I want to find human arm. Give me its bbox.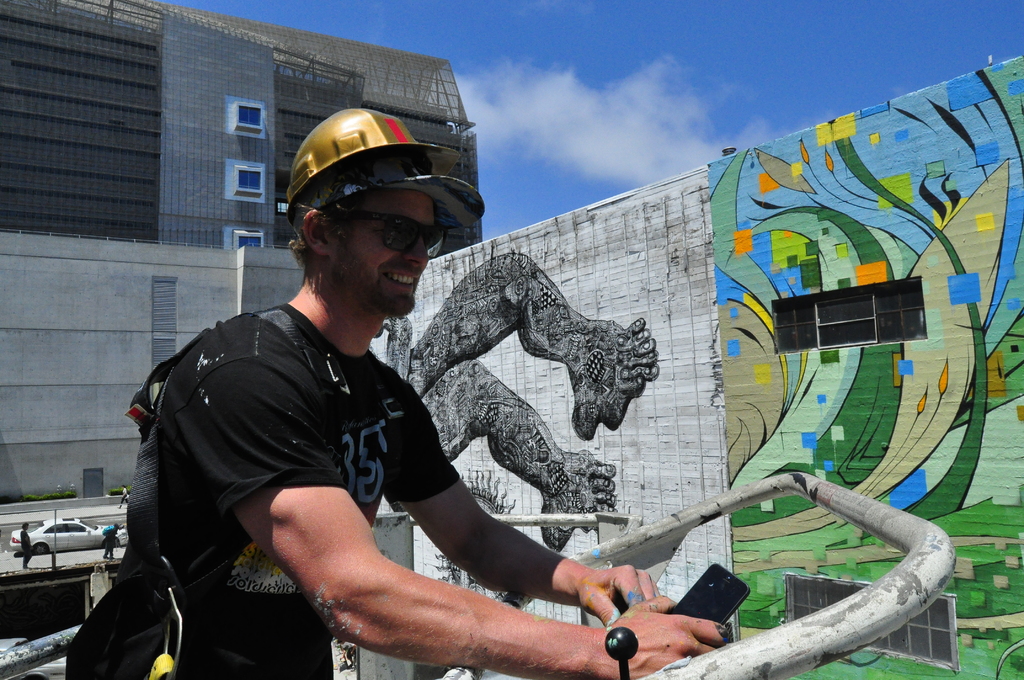
{"x1": 377, "y1": 375, "x2": 660, "y2": 629}.
